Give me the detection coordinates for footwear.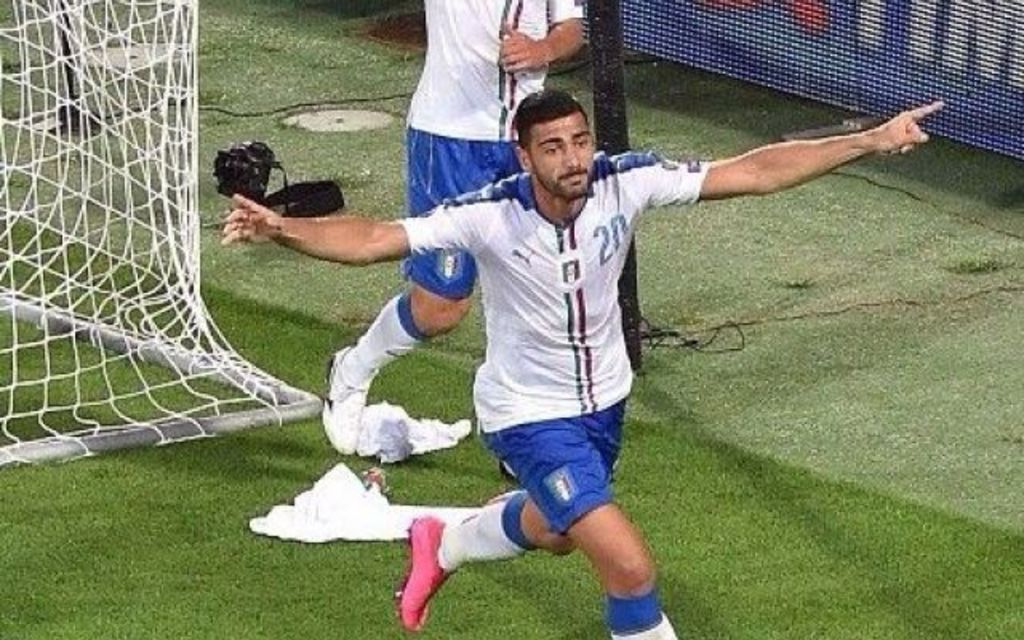
region(389, 509, 454, 638).
